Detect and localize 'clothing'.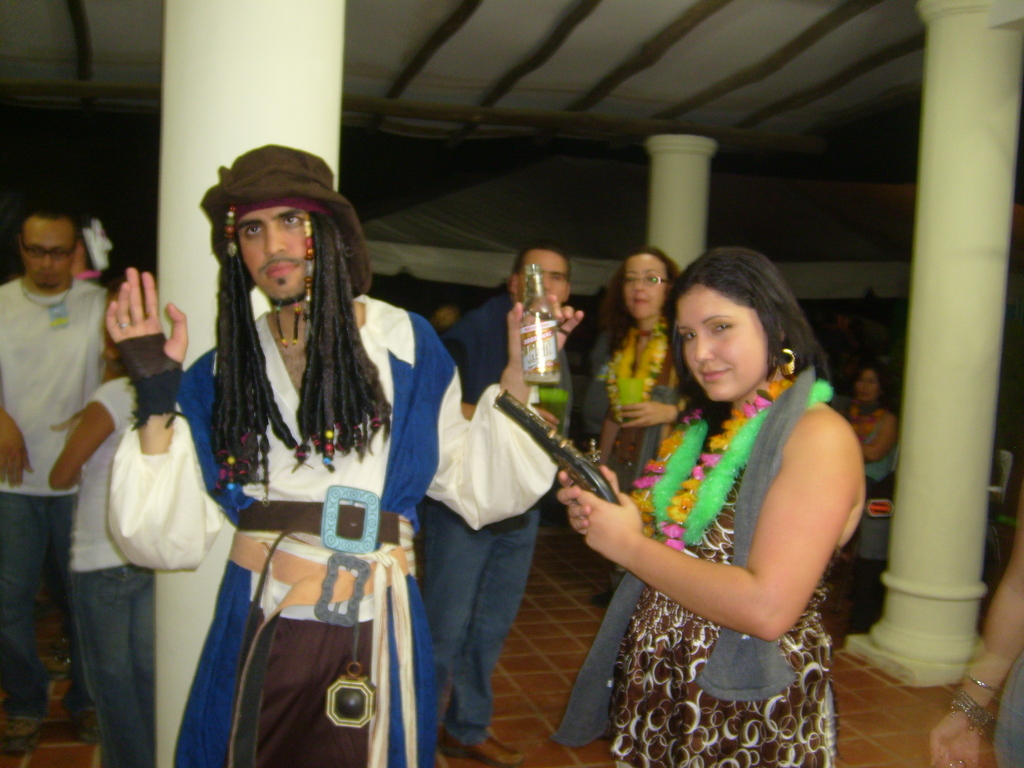
Localized at bbox=(862, 415, 897, 484).
